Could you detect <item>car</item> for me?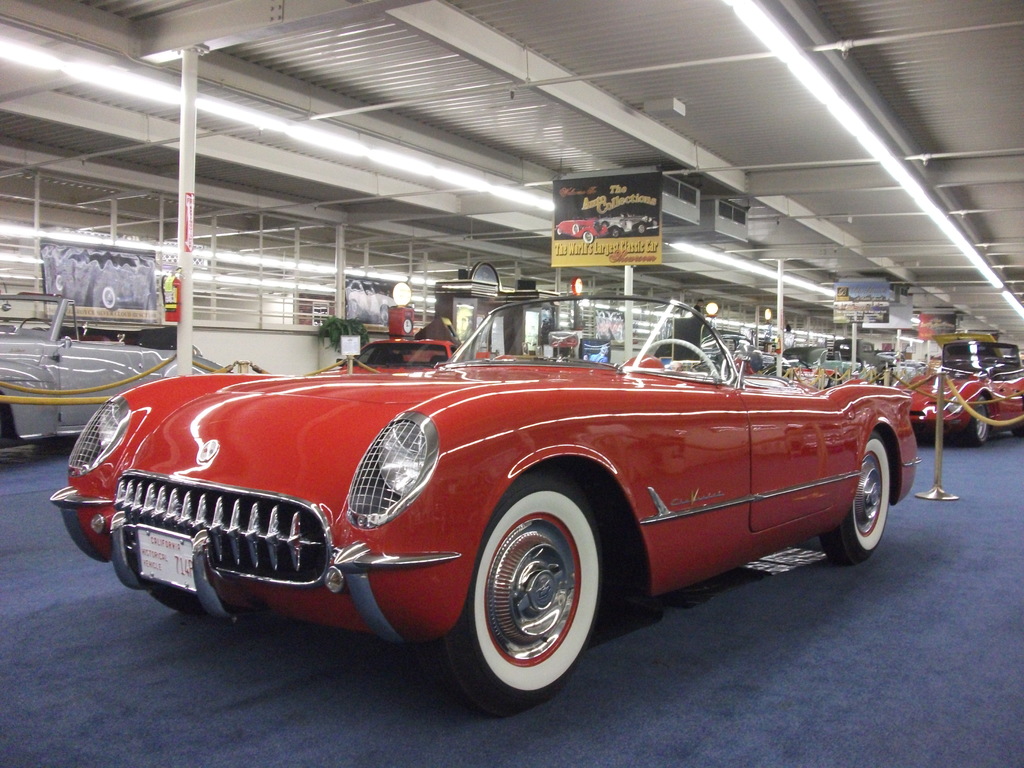
Detection result: {"x1": 0, "y1": 291, "x2": 218, "y2": 450}.
